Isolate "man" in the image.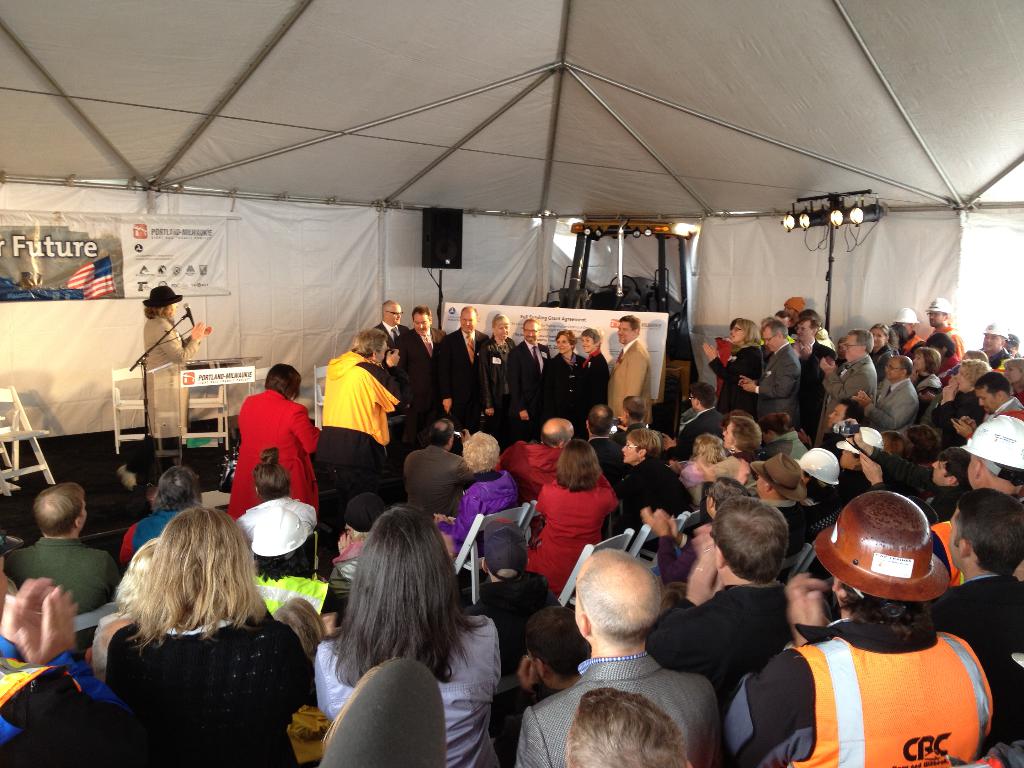
Isolated region: {"left": 505, "top": 319, "right": 551, "bottom": 442}.
